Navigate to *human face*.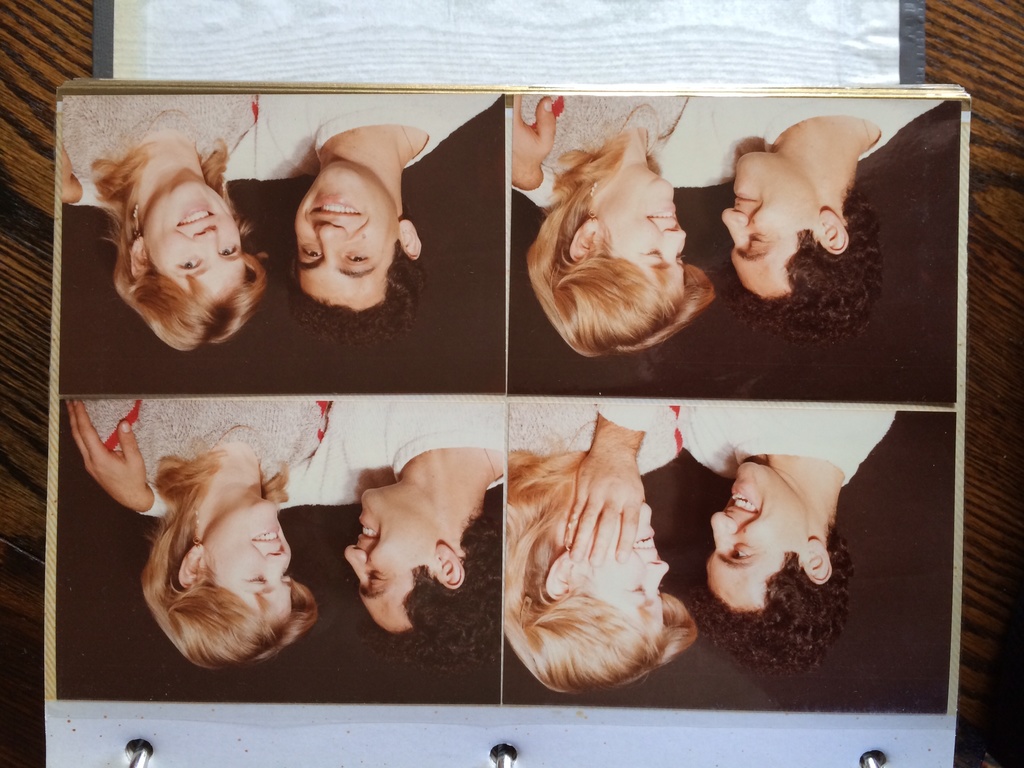
Navigation target: locate(604, 180, 689, 294).
